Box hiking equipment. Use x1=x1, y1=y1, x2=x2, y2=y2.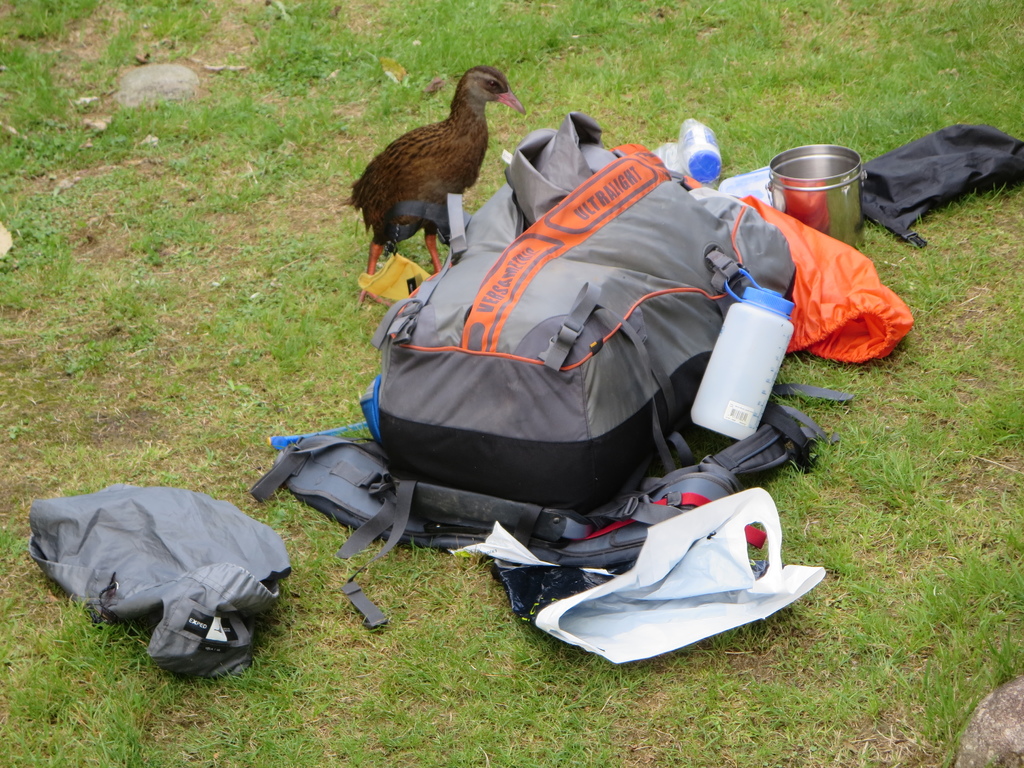
x1=251, y1=111, x2=918, y2=628.
